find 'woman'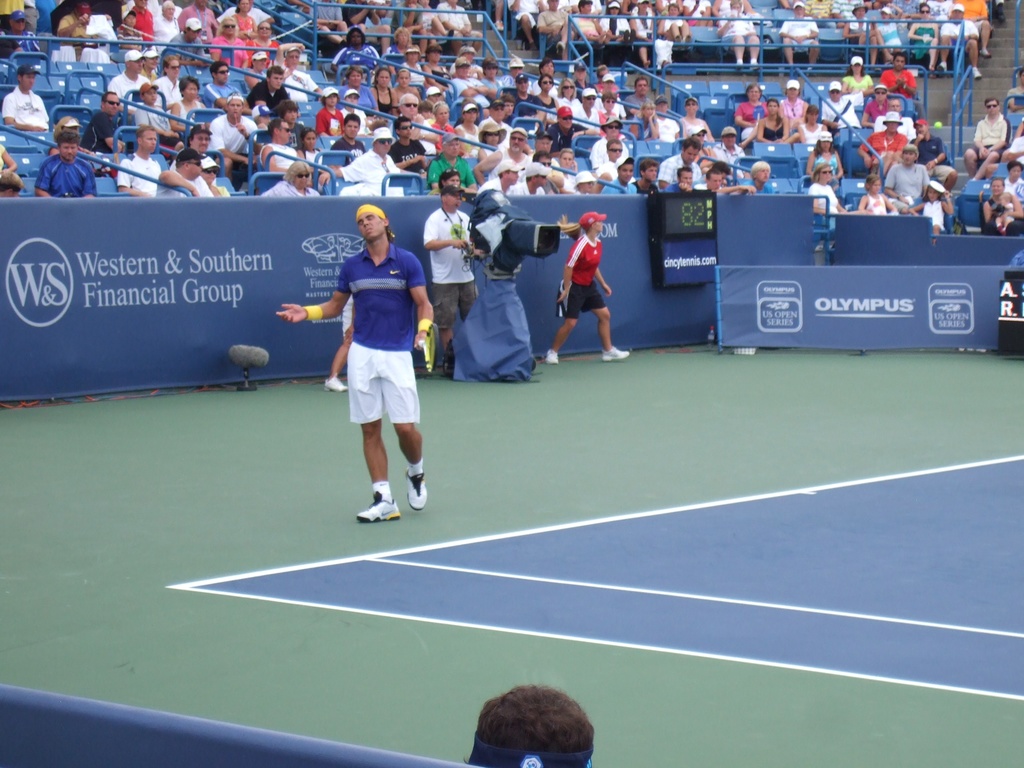
select_region(870, 1, 906, 61)
